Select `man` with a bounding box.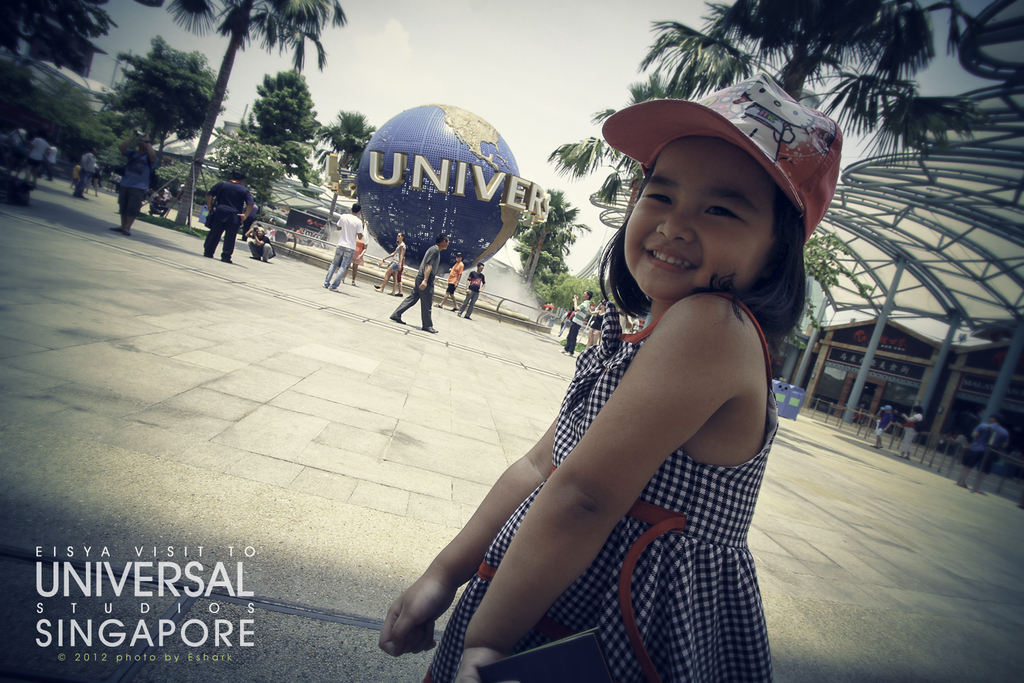
x1=871, y1=401, x2=892, y2=447.
